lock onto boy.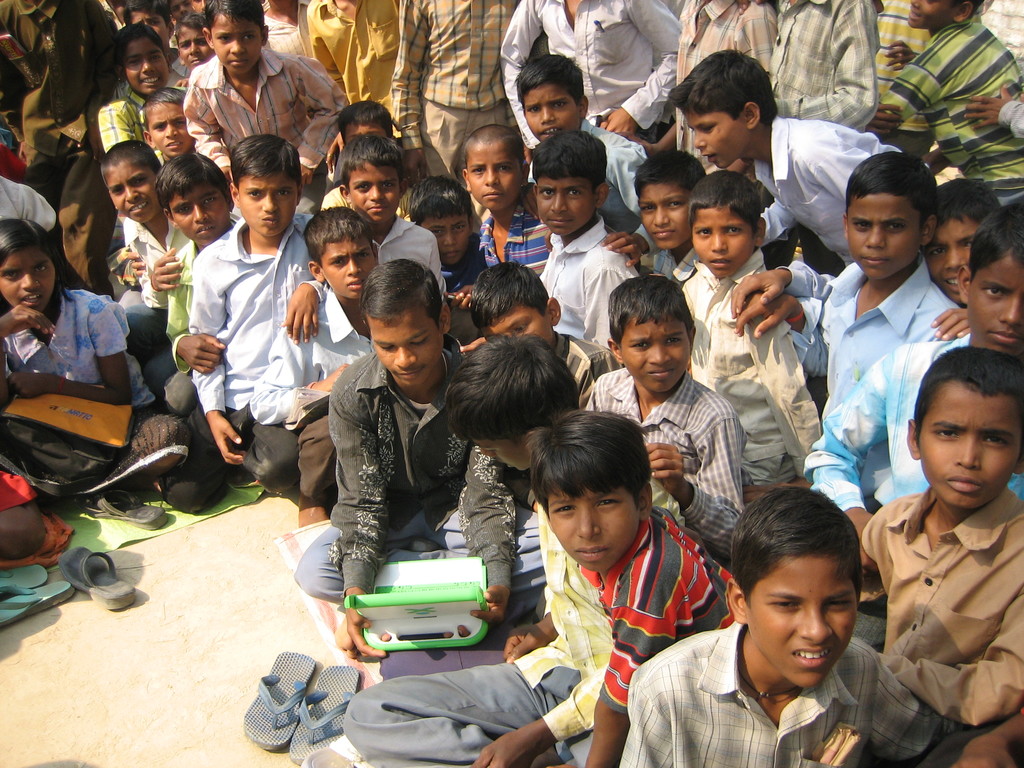
Locked: crop(401, 169, 494, 306).
